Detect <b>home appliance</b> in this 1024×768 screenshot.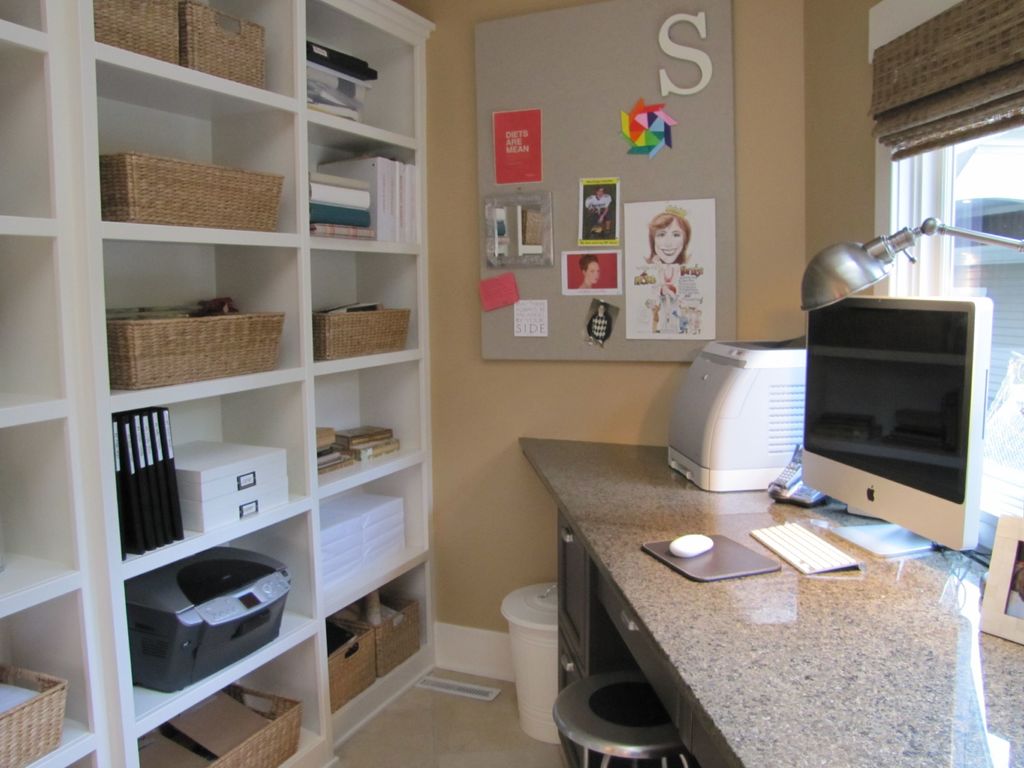
Detection: [left=126, top=540, right=287, bottom=692].
